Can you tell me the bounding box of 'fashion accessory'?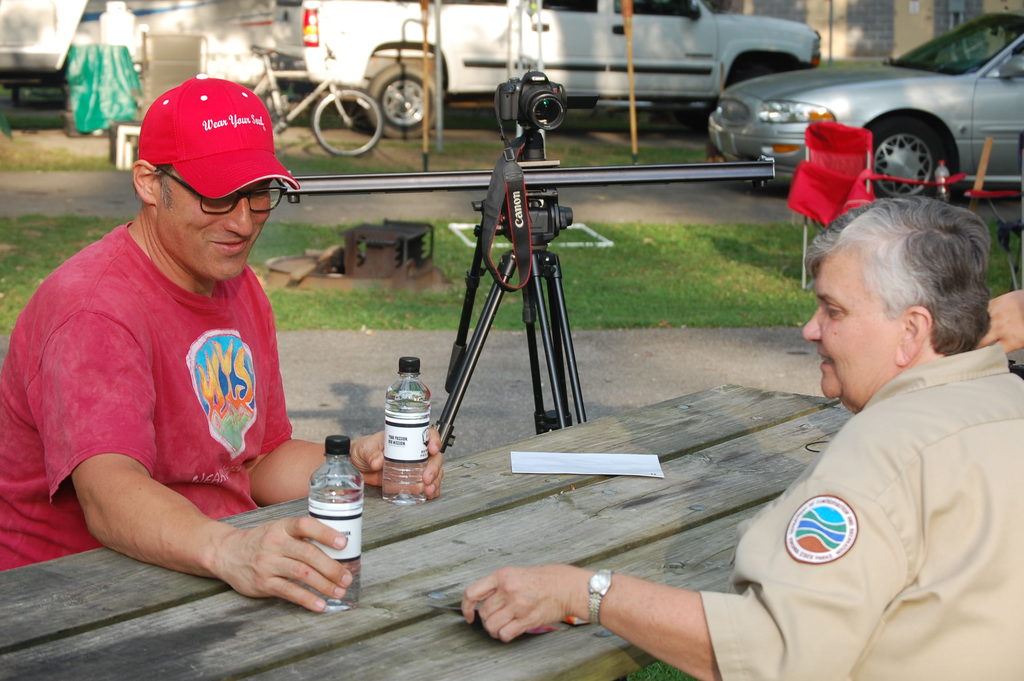
select_region(588, 564, 614, 629).
